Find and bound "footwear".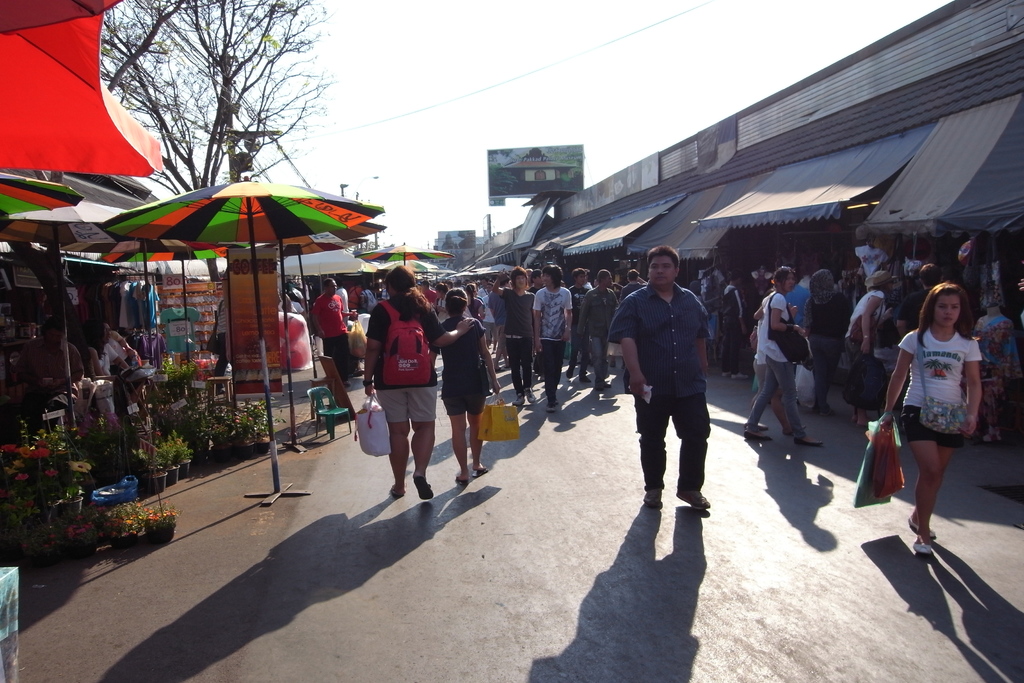
Bound: (x1=909, y1=514, x2=936, y2=538).
